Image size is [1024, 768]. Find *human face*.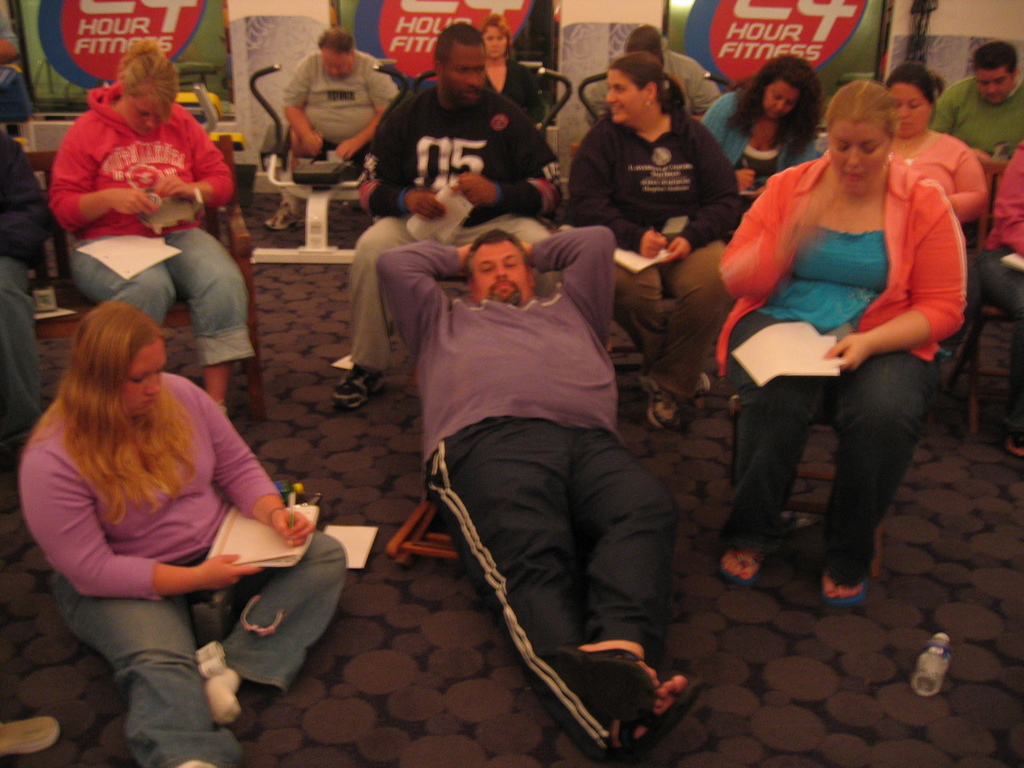
detection(830, 120, 888, 191).
